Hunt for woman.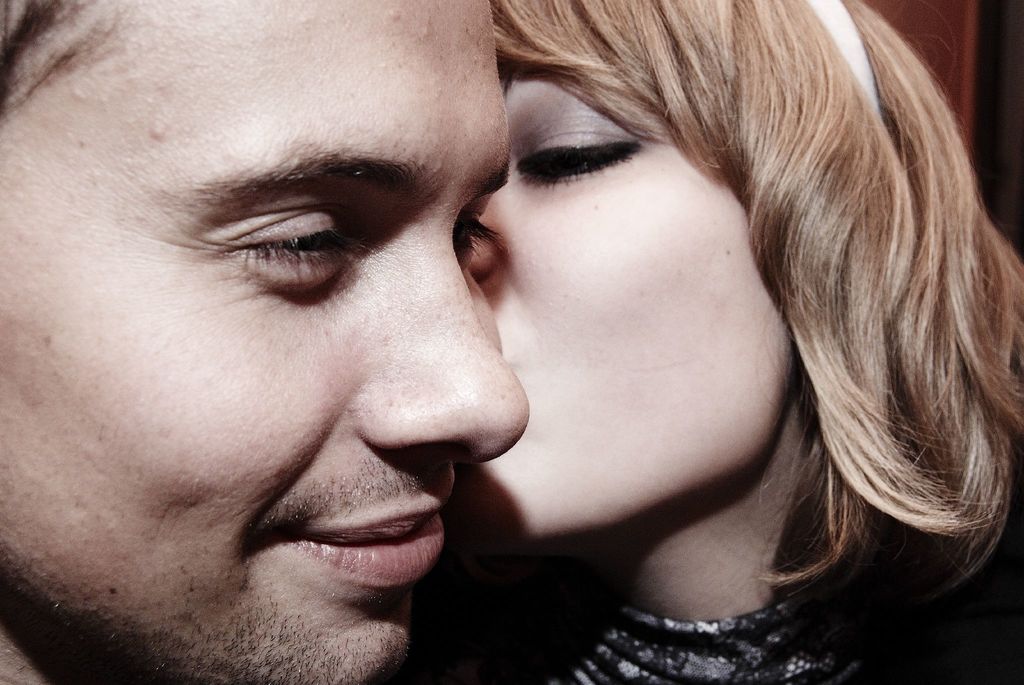
Hunted down at pyautogui.locateOnScreen(444, 0, 1023, 684).
